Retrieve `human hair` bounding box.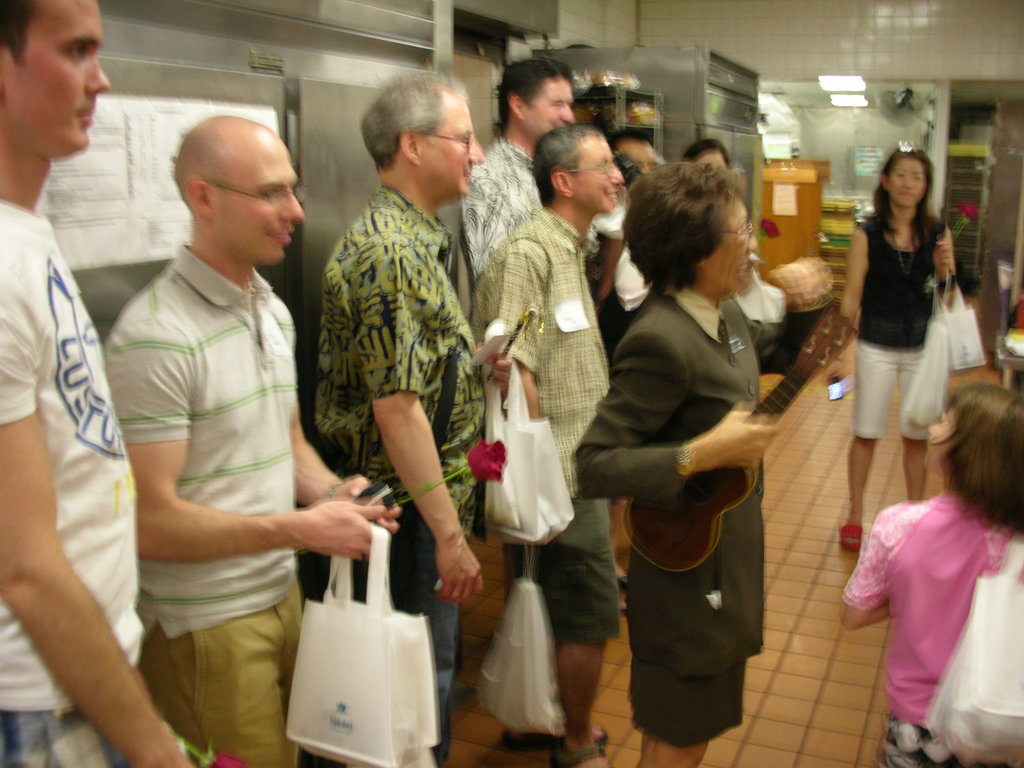
Bounding box: [left=497, top=51, right=580, bottom=143].
